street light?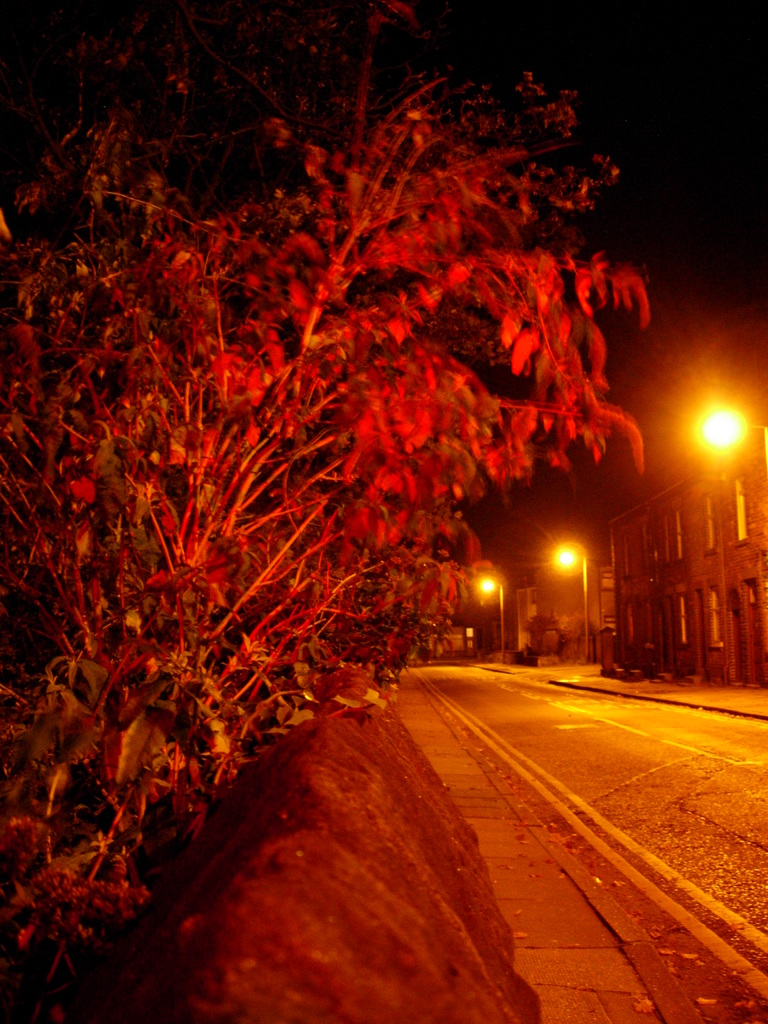
detection(477, 578, 503, 673)
